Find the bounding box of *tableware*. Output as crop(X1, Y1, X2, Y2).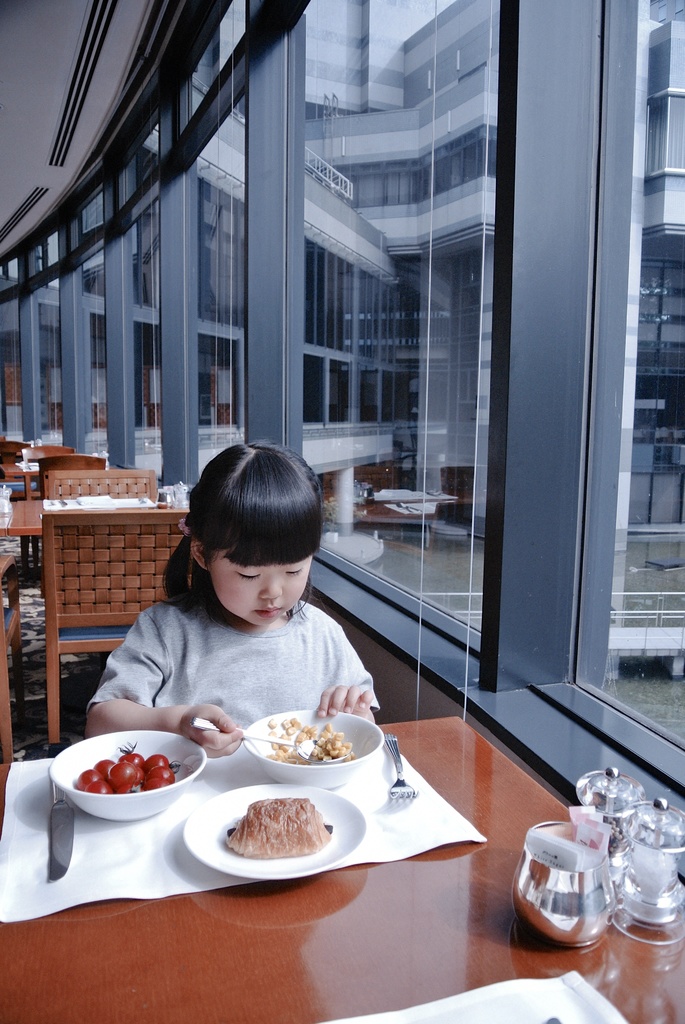
crop(610, 795, 684, 929).
